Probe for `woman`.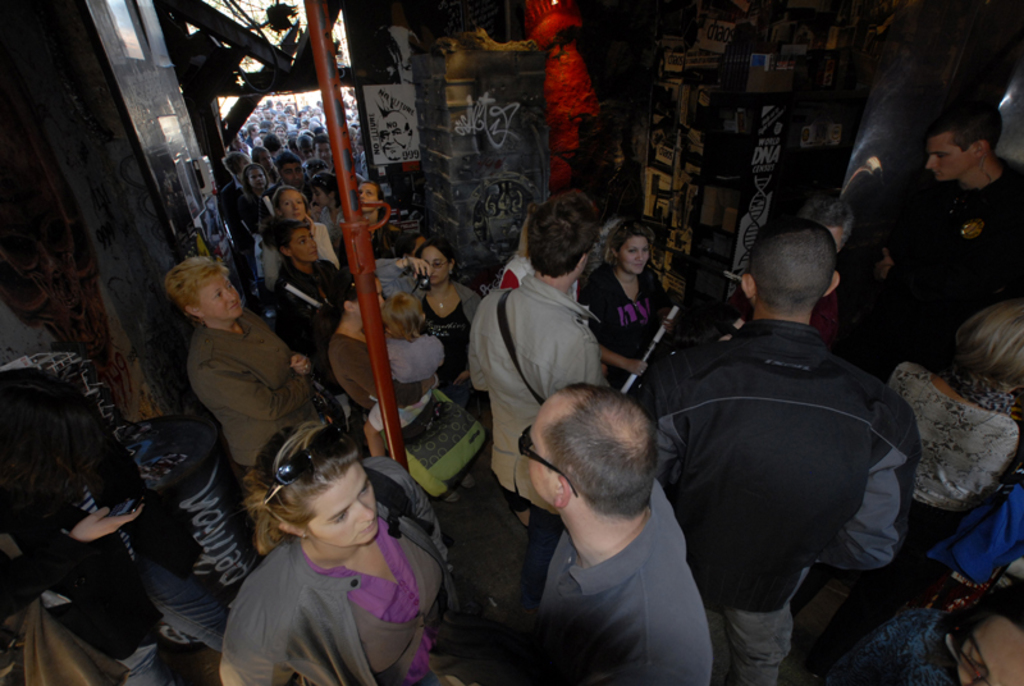
Probe result: x1=164 y1=262 x2=329 y2=476.
